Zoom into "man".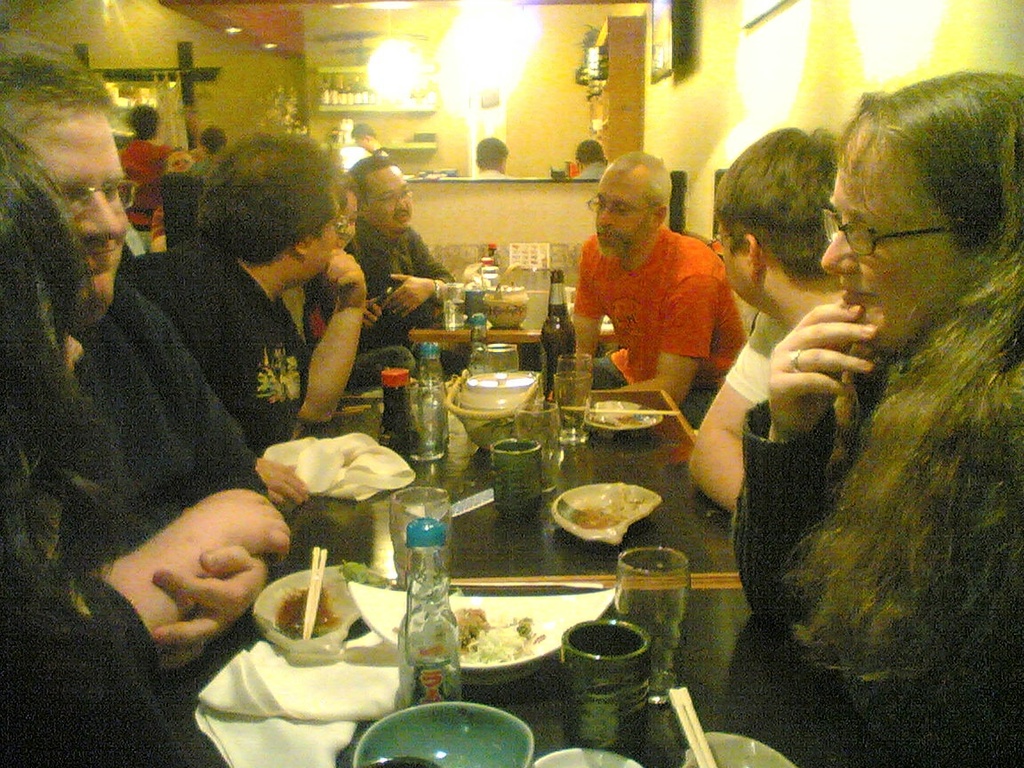
Zoom target: (317,147,482,377).
